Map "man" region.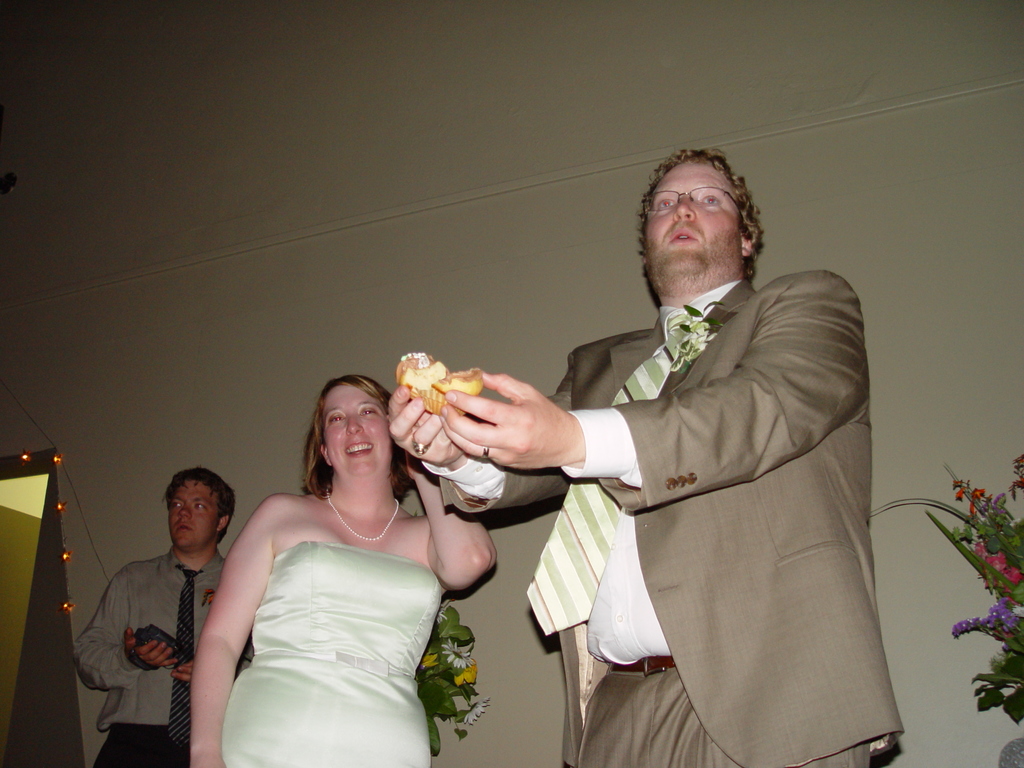
Mapped to {"left": 481, "top": 129, "right": 889, "bottom": 767}.
